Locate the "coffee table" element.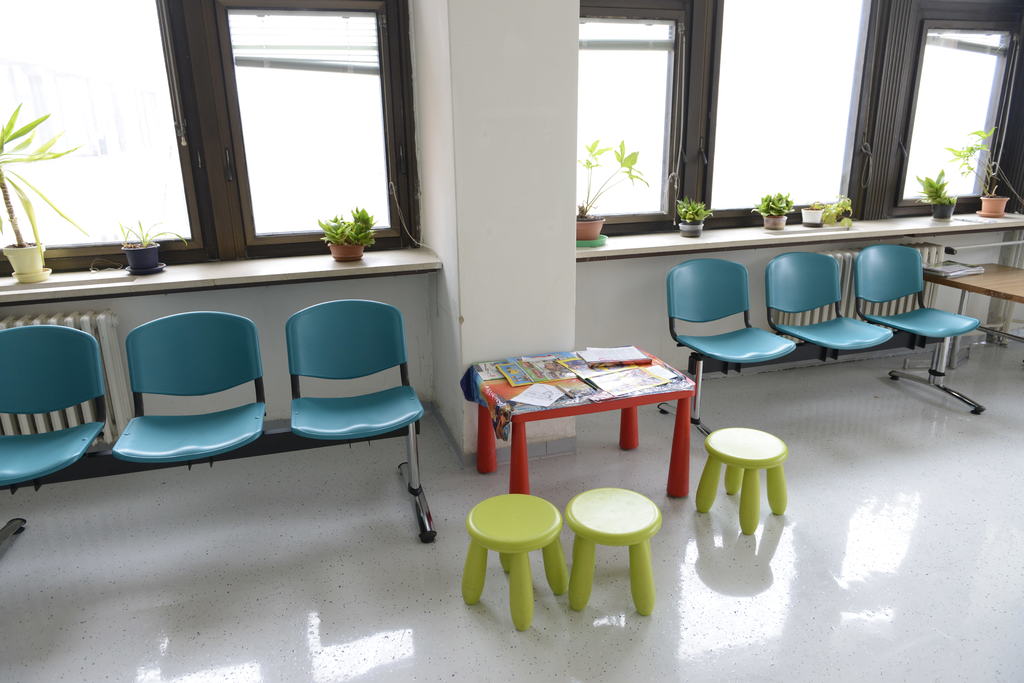
Element bbox: BBox(920, 253, 1023, 370).
